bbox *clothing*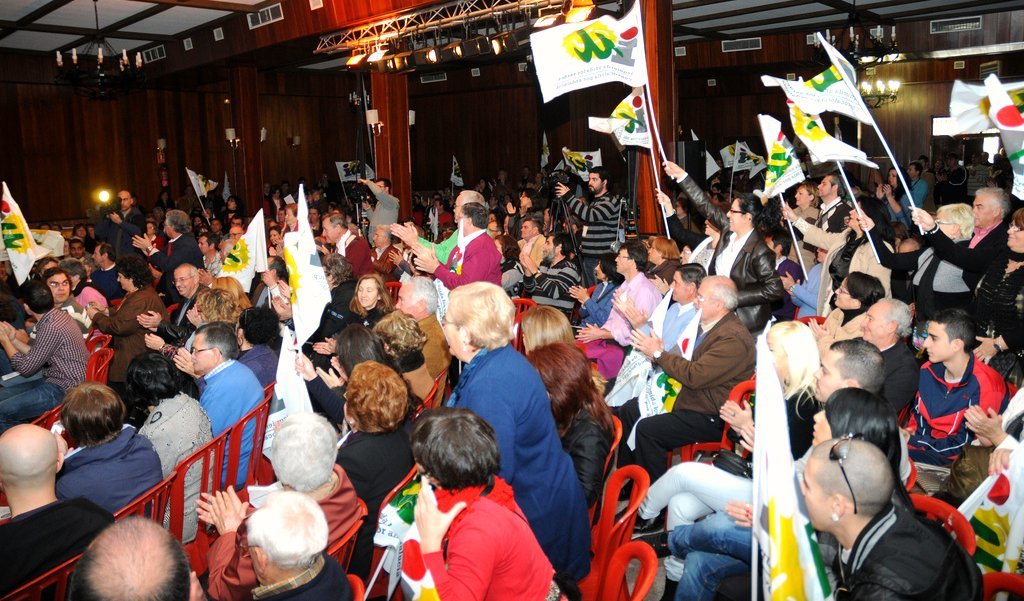
<region>93, 293, 182, 339</region>
